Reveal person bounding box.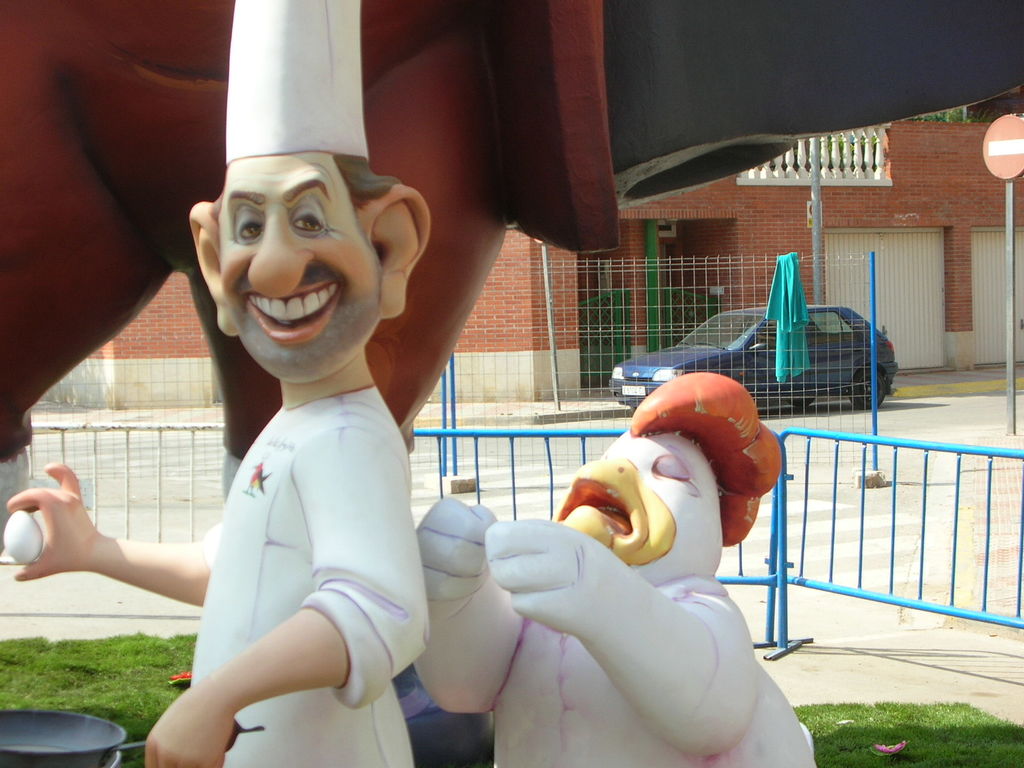
Revealed: (left=8, top=0, right=436, bottom=767).
